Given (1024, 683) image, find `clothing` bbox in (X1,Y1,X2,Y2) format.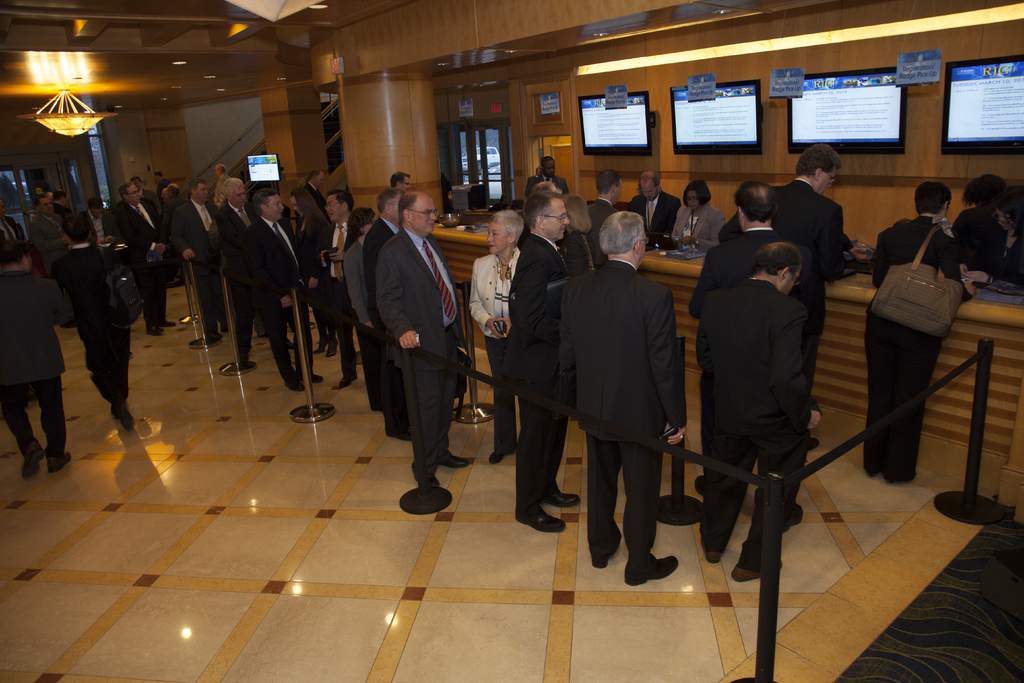
(633,184,674,238).
